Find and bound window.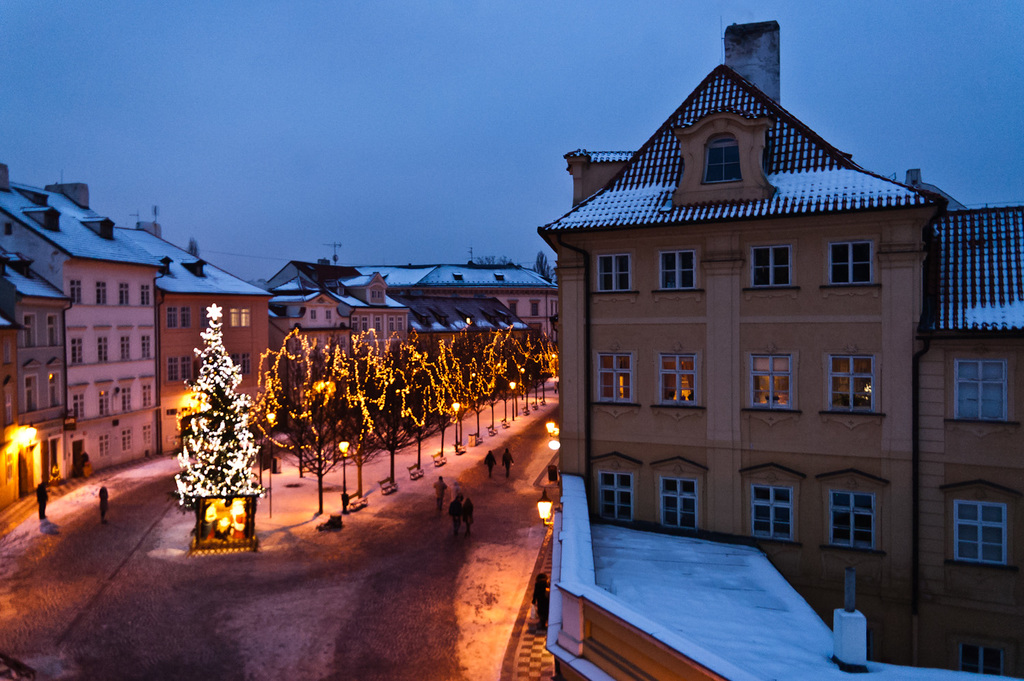
Bound: 659,350,697,402.
